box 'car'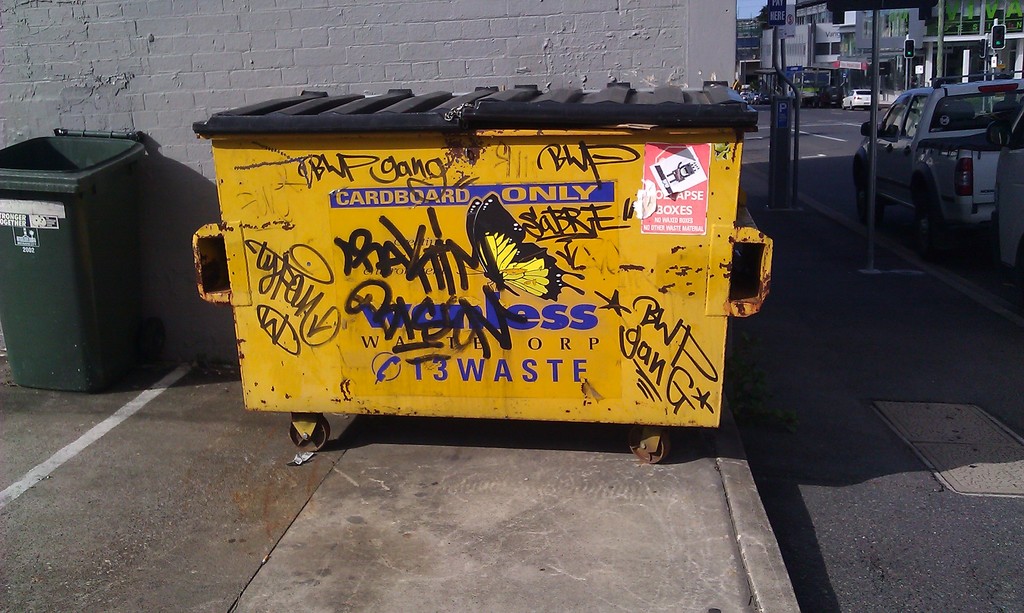
{"left": 845, "top": 68, "right": 1014, "bottom": 280}
